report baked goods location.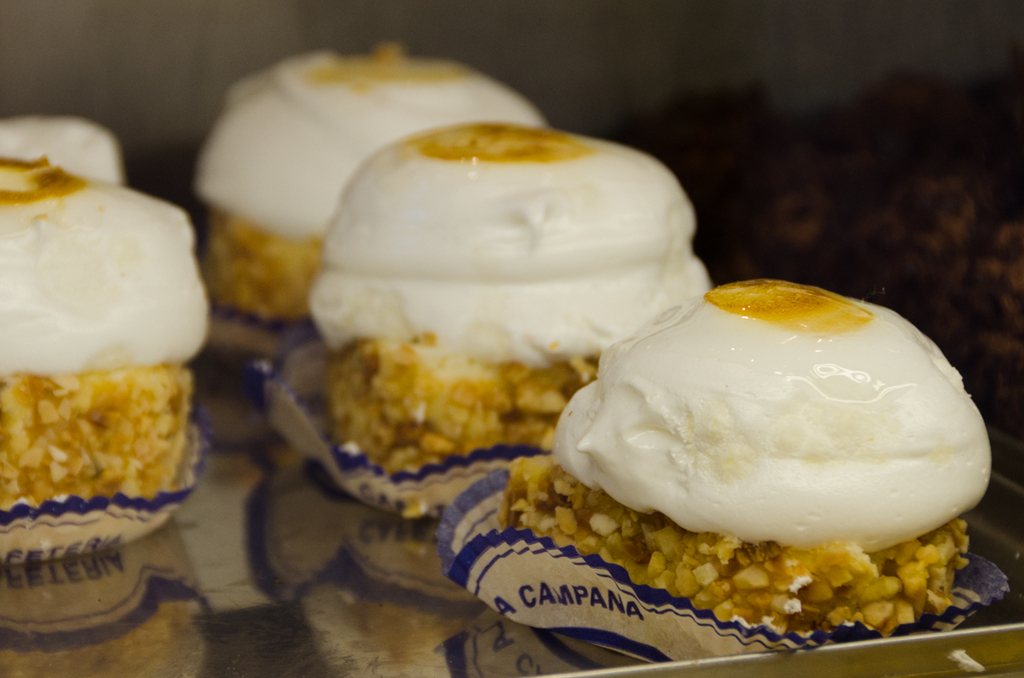
Report: Rect(0, 112, 131, 192).
